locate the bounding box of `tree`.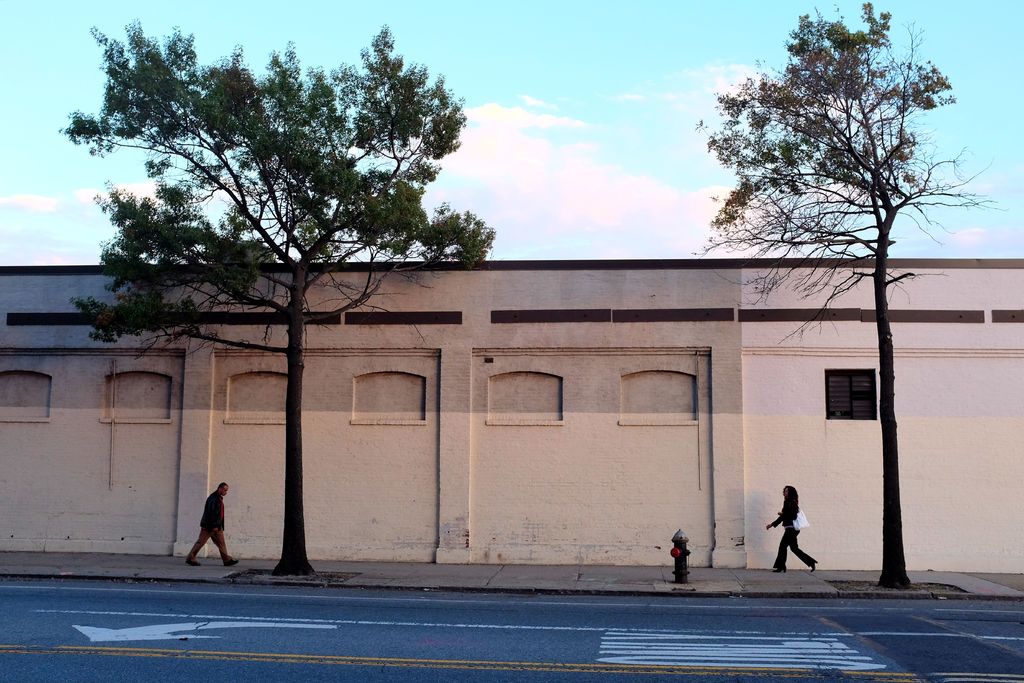
Bounding box: <region>61, 21, 497, 575</region>.
